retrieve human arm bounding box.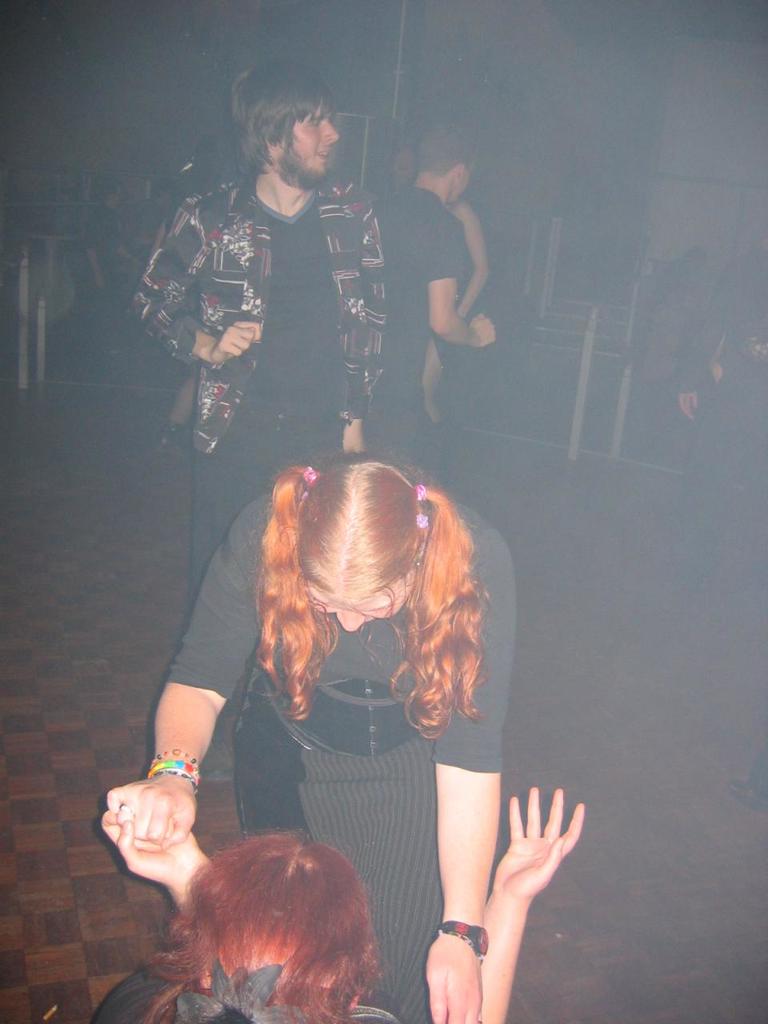
Bounding box: detection(129, 194, 261, 369).
